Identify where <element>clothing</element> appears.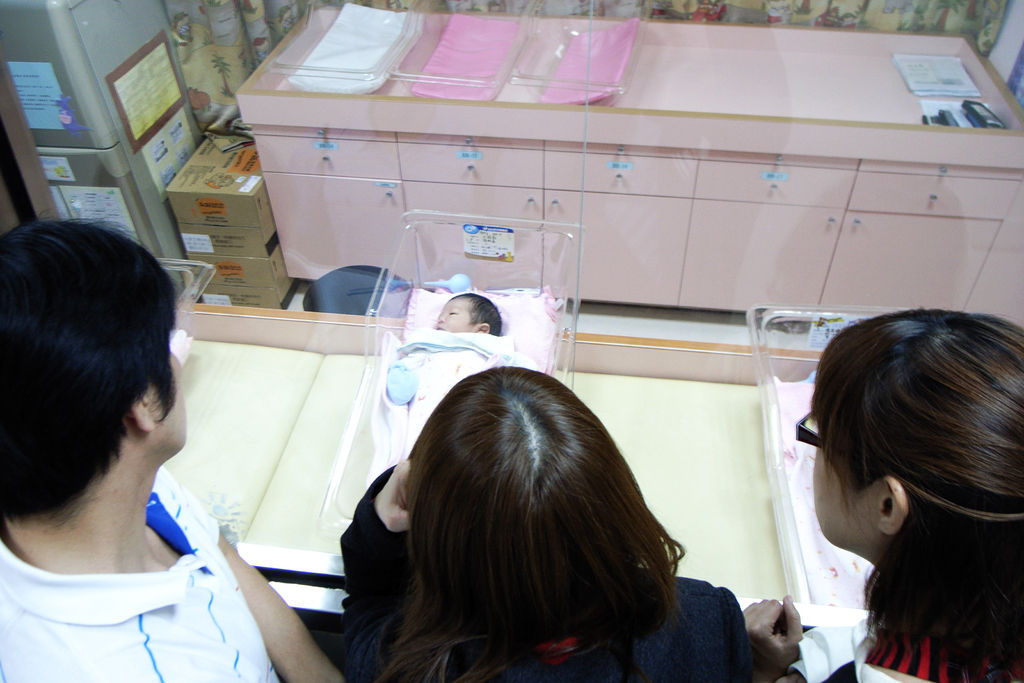
Appears at x1=0 y1=464 x2=247 y2=682.
